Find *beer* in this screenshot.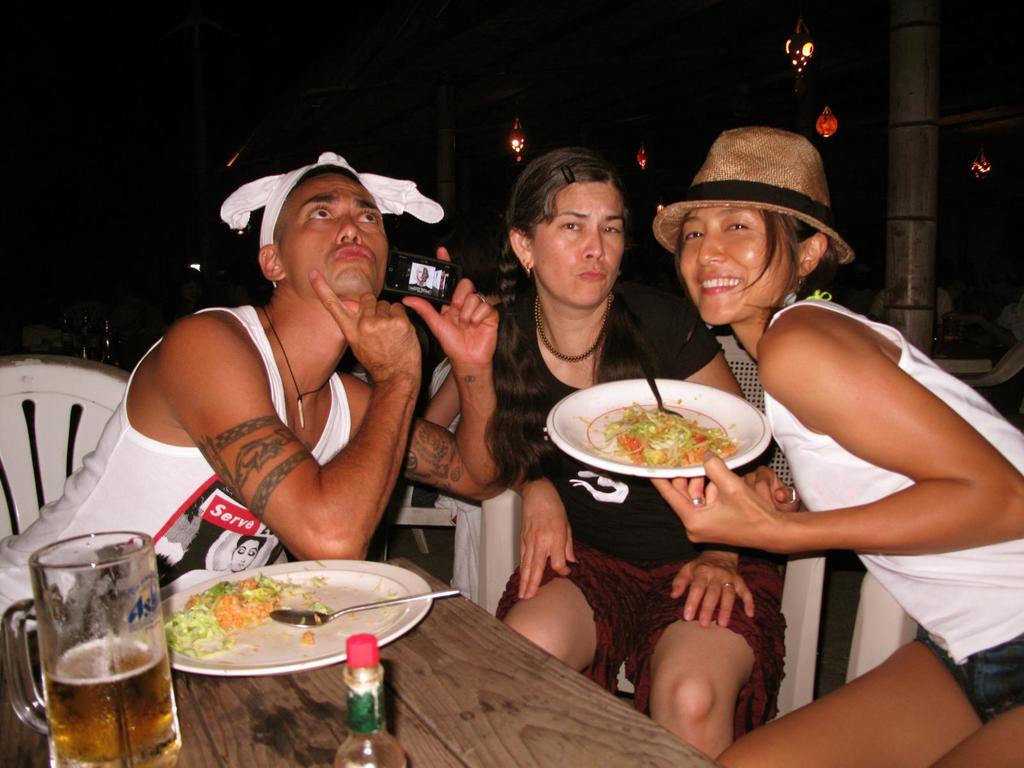
The bounding box for *beer* is x1=0 y1=516 x2=191 y2=767.
